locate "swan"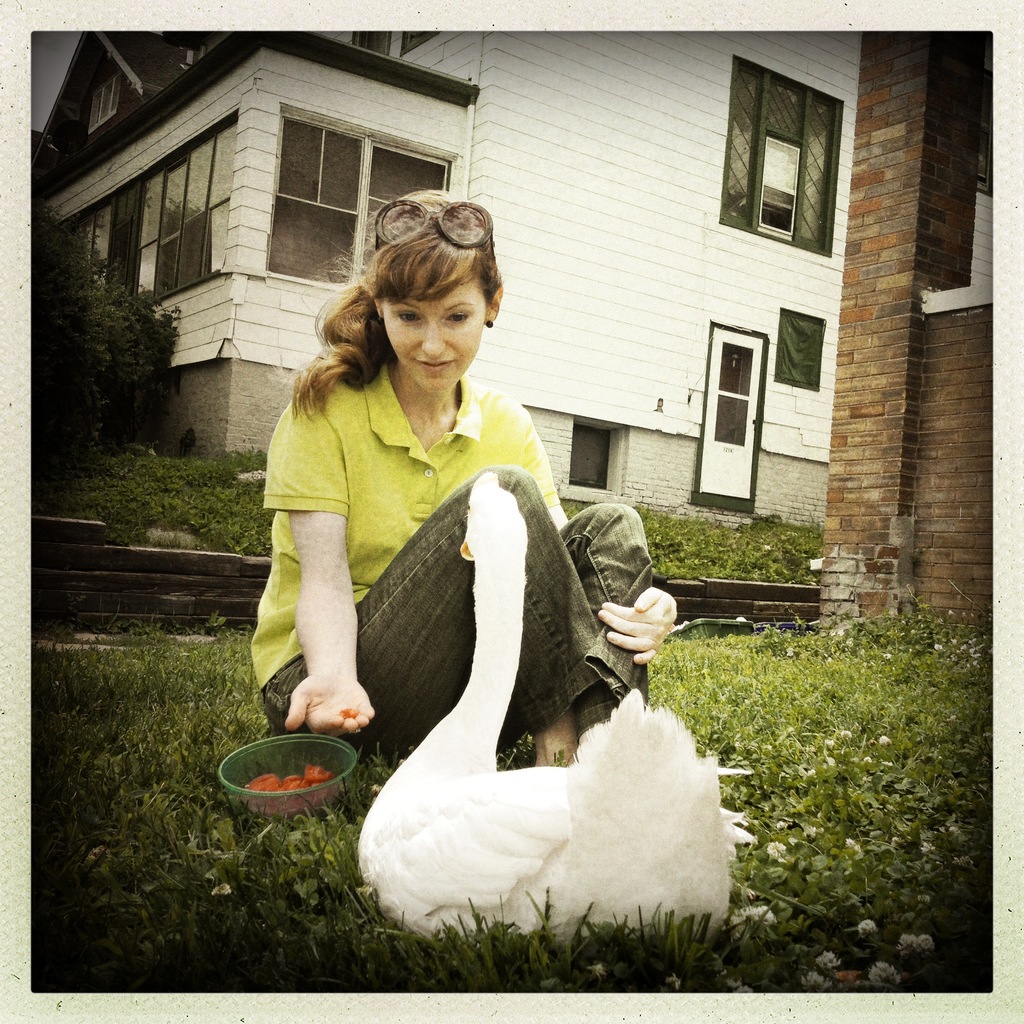
x1=355 y1=469 x2=734 y2=936
